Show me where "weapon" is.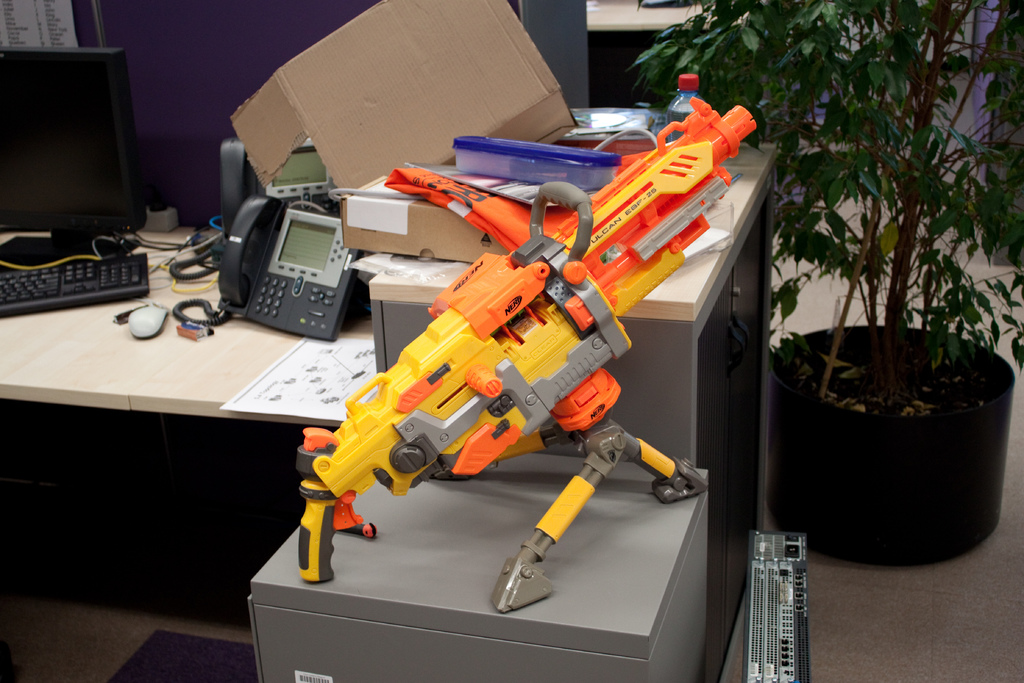
"weapon" is at (296, 95, 756, 613).
